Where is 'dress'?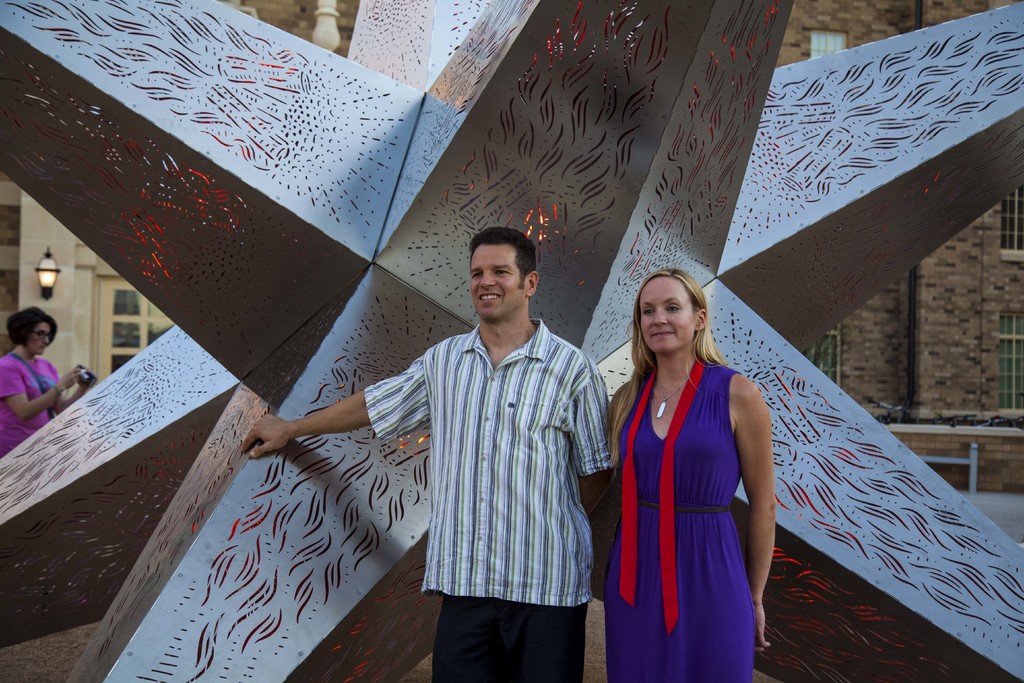
602,357,755,682.
